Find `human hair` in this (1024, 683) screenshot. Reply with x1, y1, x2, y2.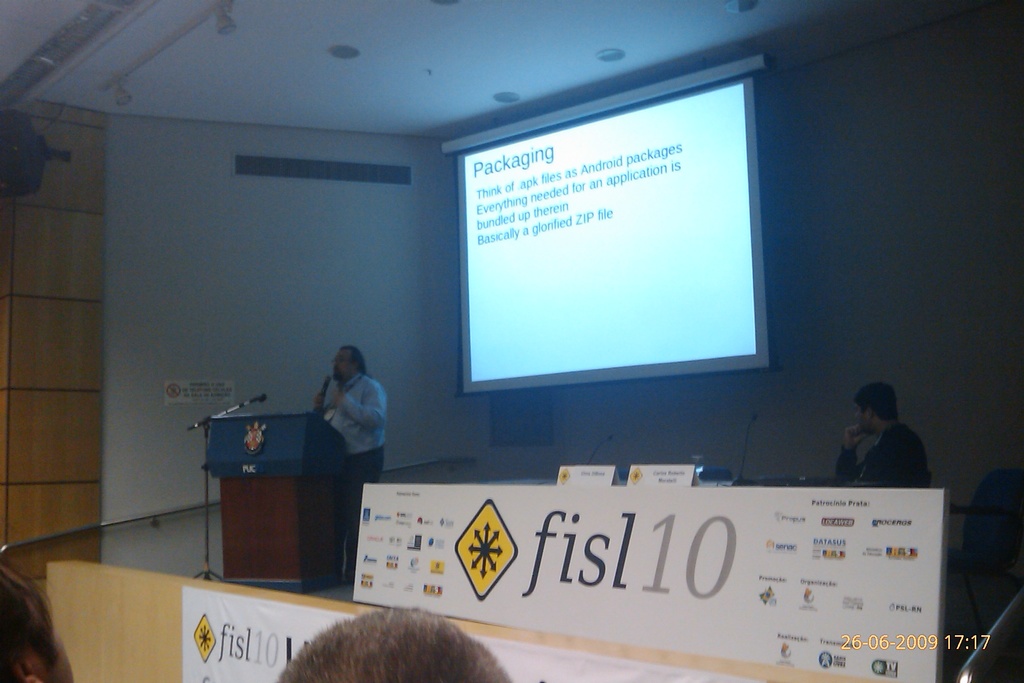
852, 384, 895, 422.
